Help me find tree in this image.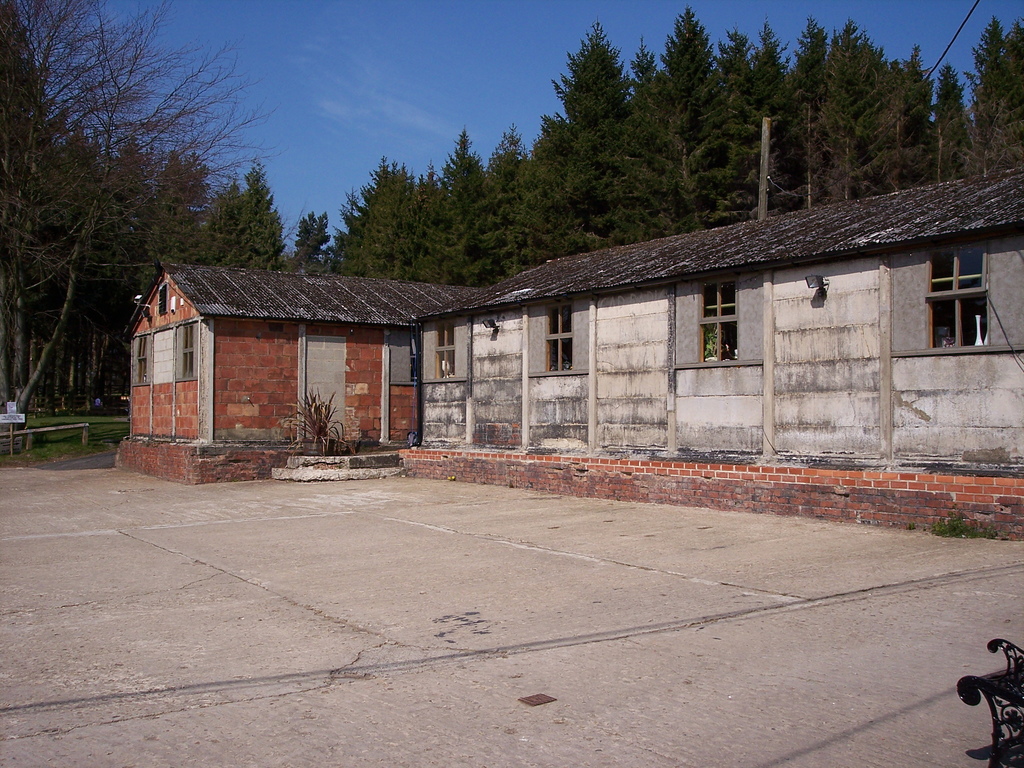
Found it: (left=284, top=211, right=333, bottom=271).
